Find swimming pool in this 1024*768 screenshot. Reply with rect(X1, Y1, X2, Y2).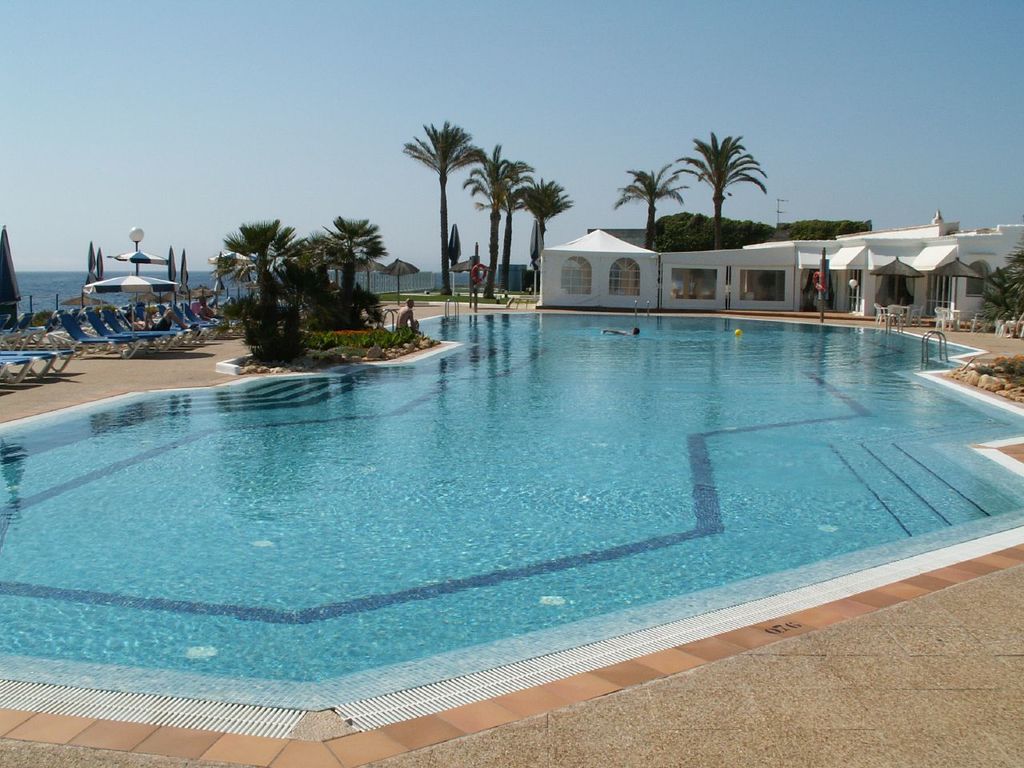
rect(0, 314, 1023, 710).
